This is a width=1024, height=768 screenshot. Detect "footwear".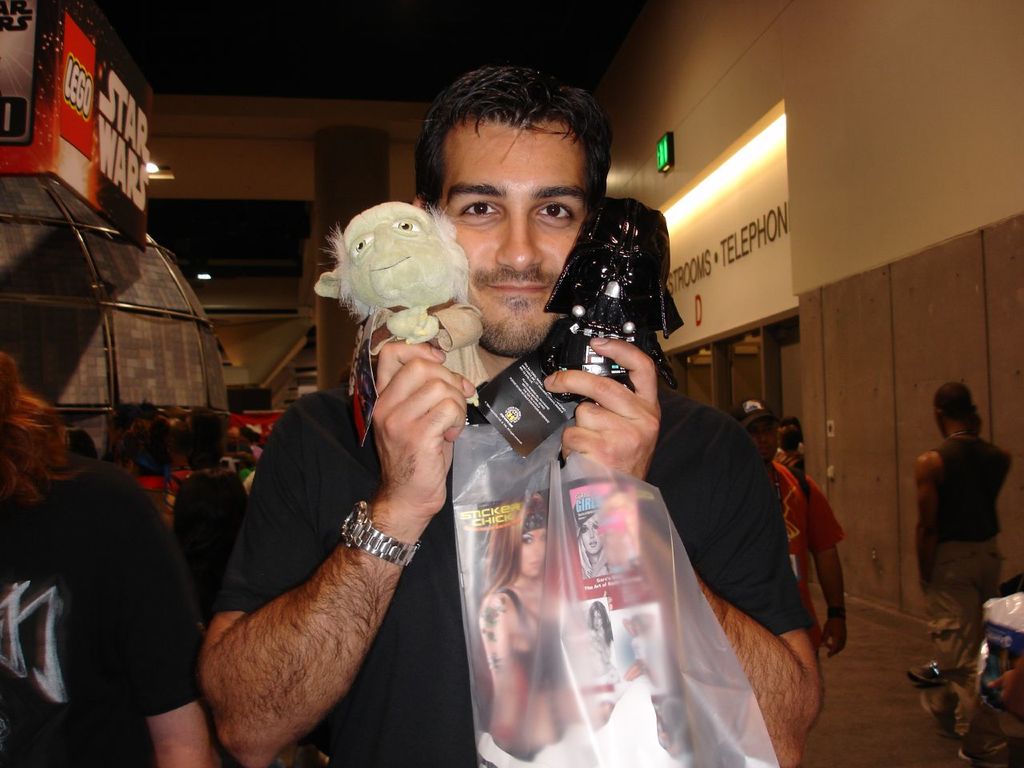
box(954, 738, 986, 764).
